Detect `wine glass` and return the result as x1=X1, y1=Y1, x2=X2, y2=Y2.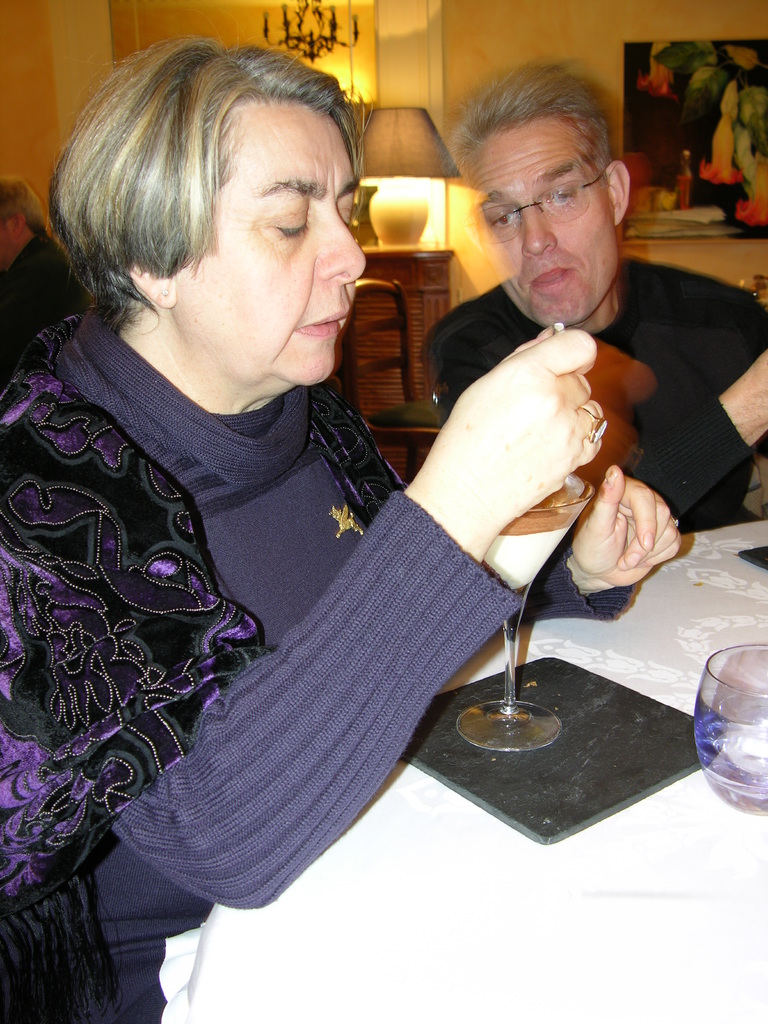
x1=452, y1=463, x2=597, y2=755.
